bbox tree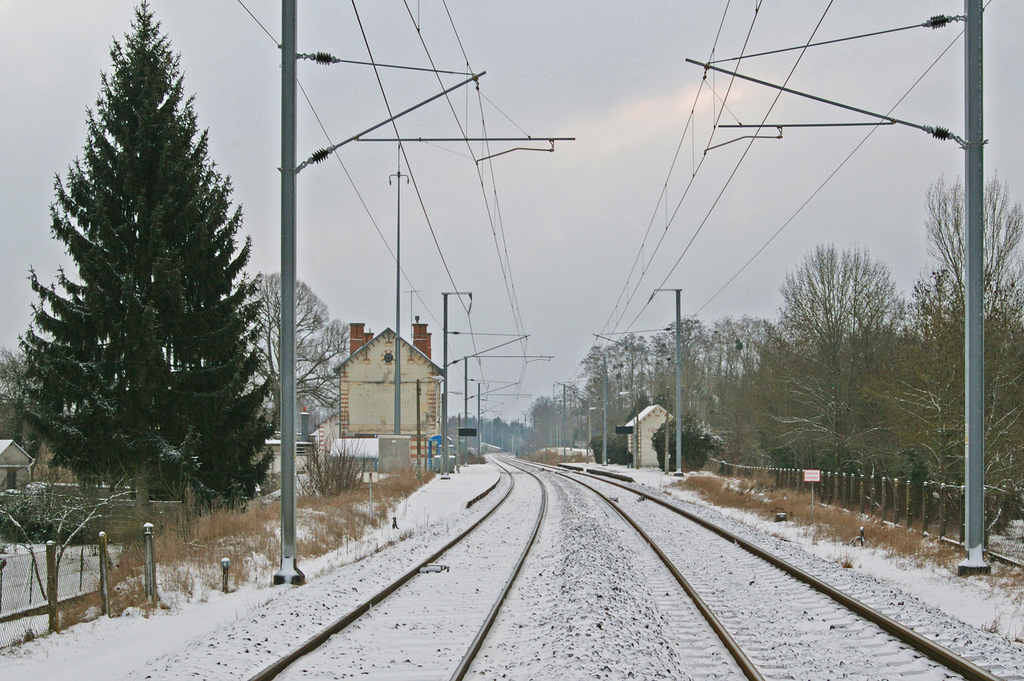
x1=246, y1=278, x2=351, y2=425
